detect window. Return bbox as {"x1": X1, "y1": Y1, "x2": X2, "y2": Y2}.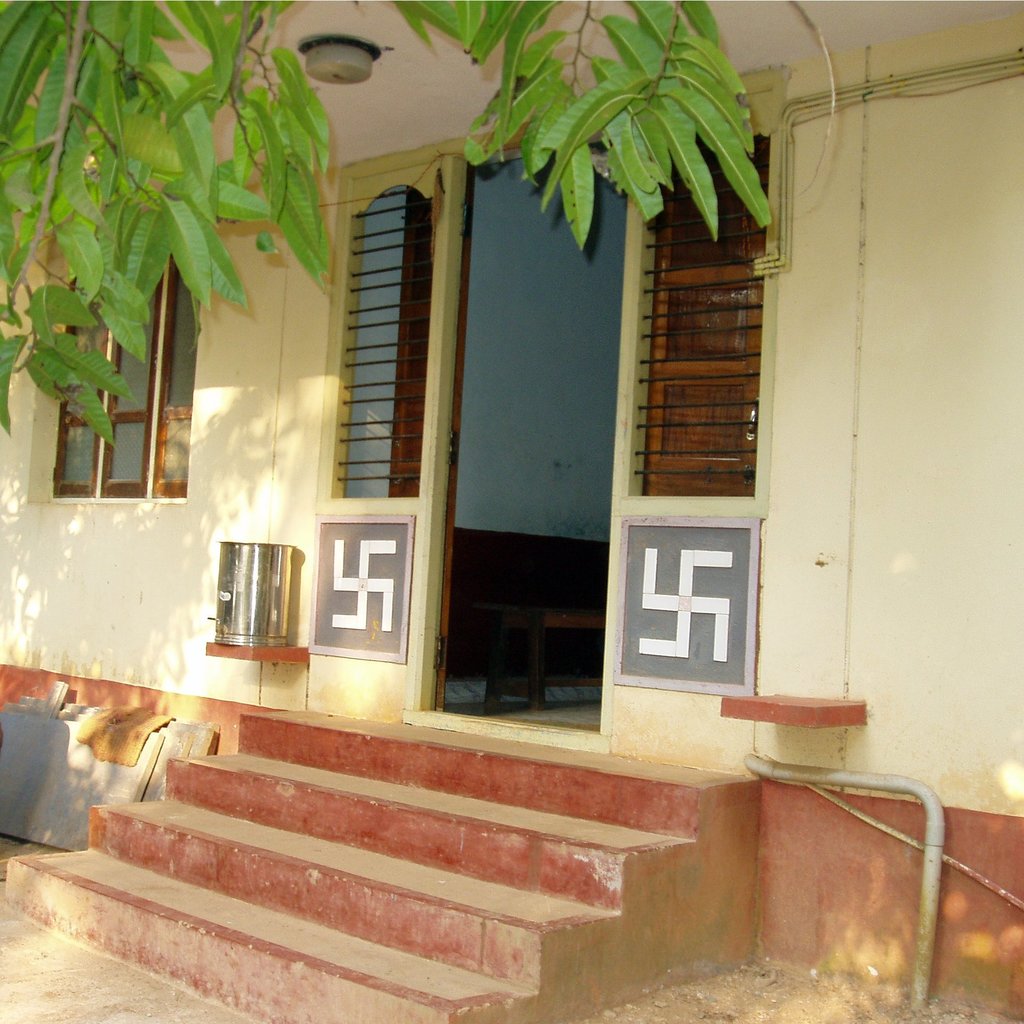
{"x1": 616, "y1": 180, "x2": 775, "y2": 517}.
